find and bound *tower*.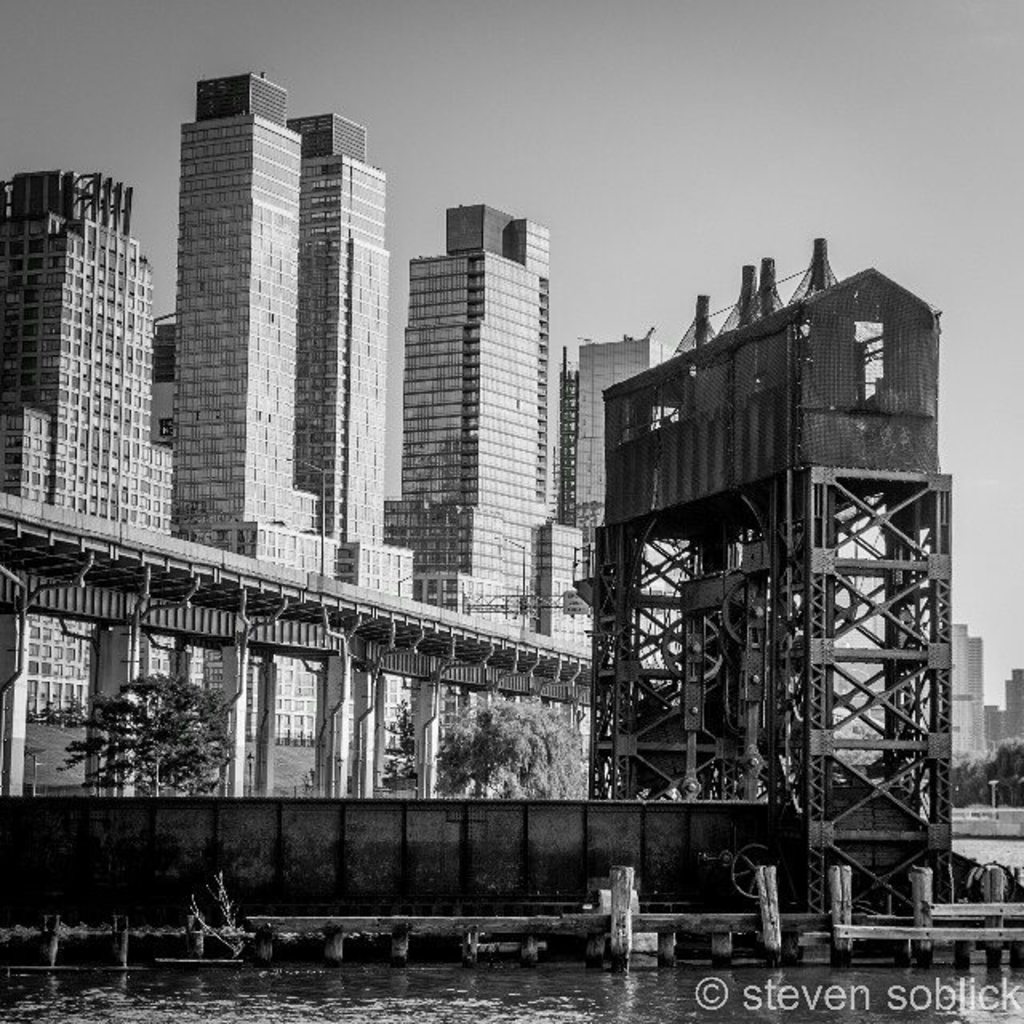
Bound: box(5, 173, 182, 547).
